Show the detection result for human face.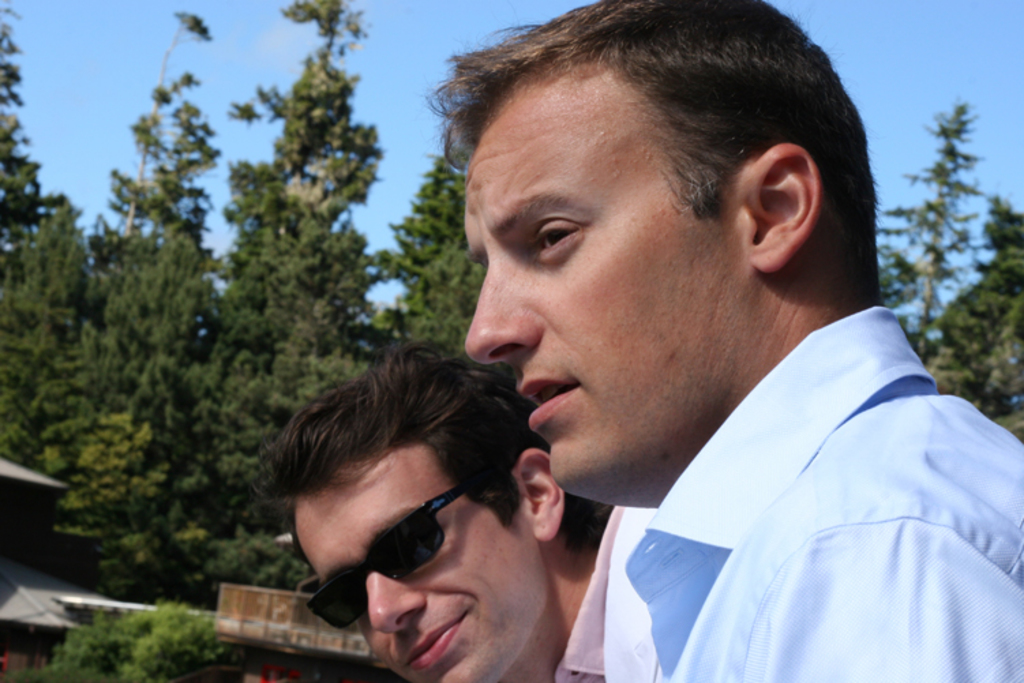
crop(458, 87, 753, 506).
